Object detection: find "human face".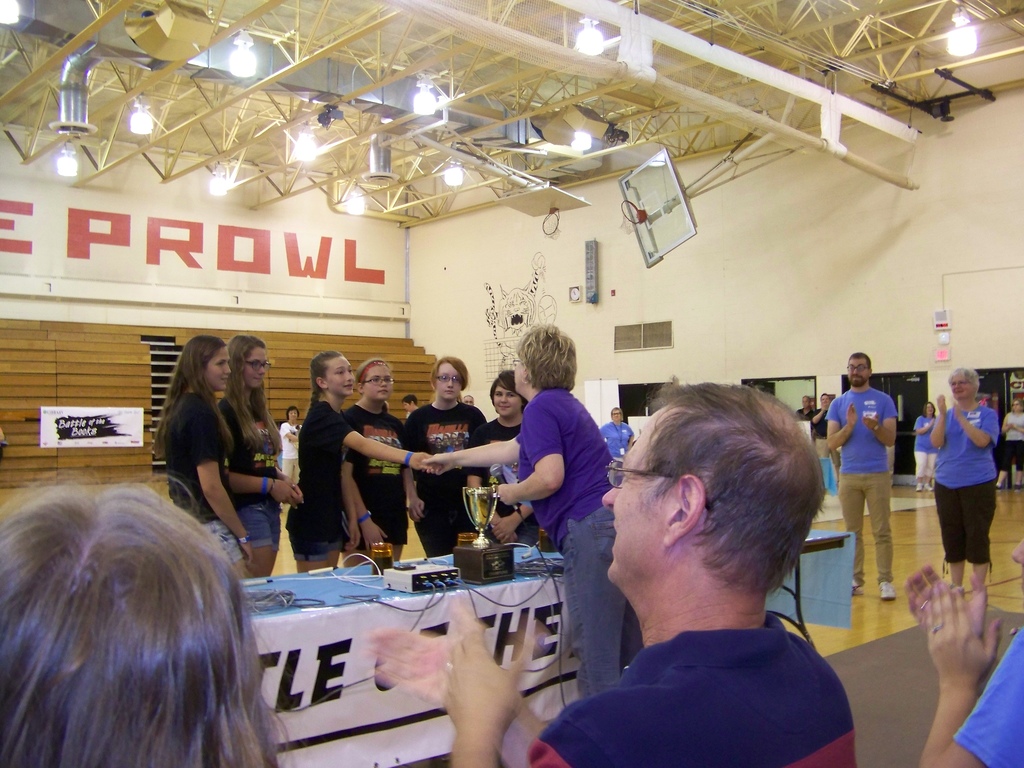
BBox(950, 373, 970, 397).
